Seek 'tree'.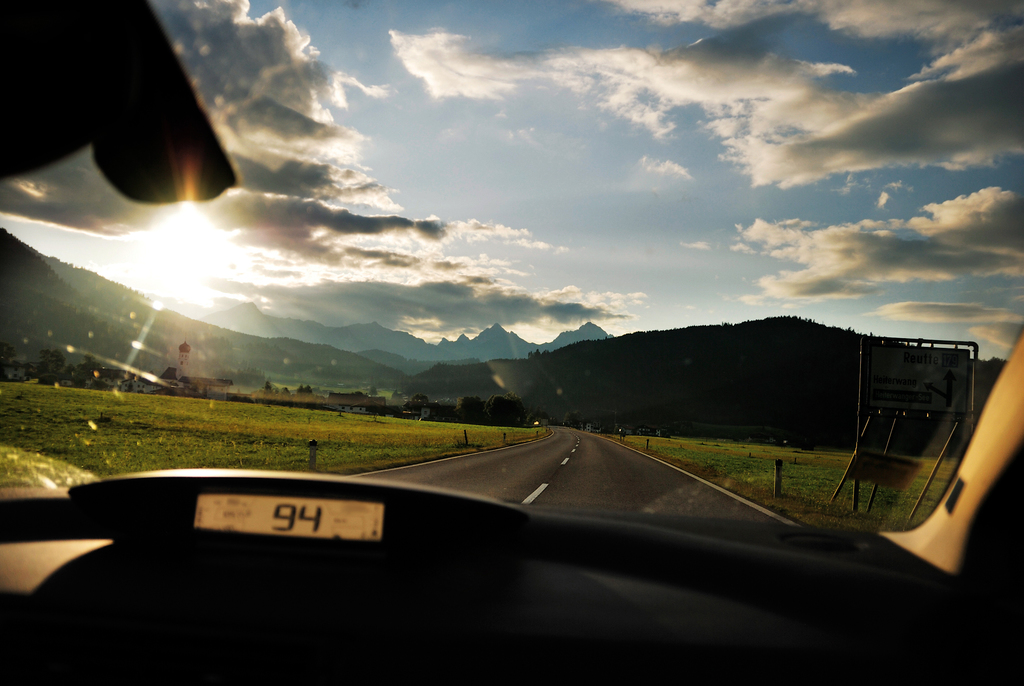
[left=412, top=391, right=427, bottom=402].
